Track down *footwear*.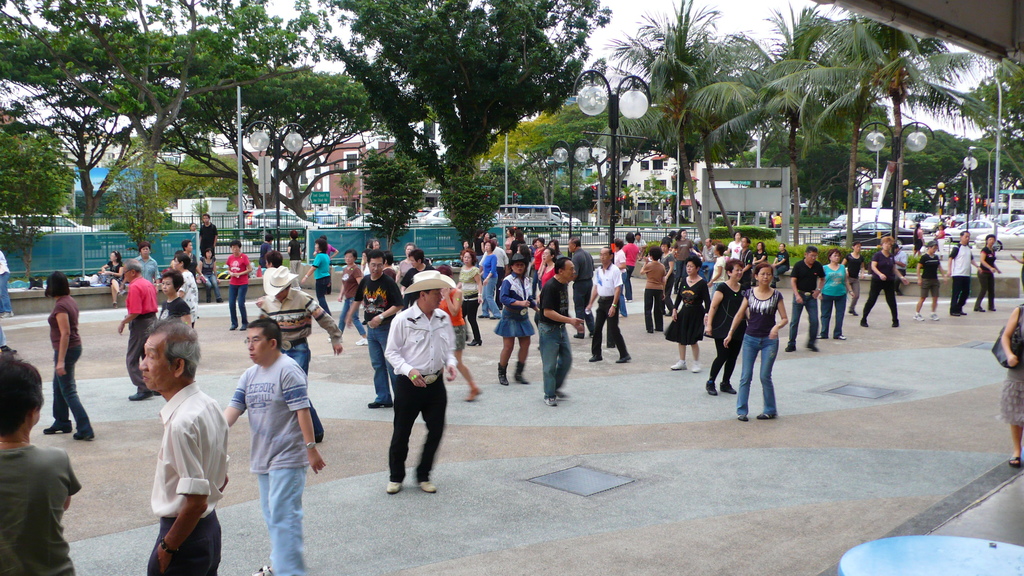
Tracked to [204, 298, 209, 302].
